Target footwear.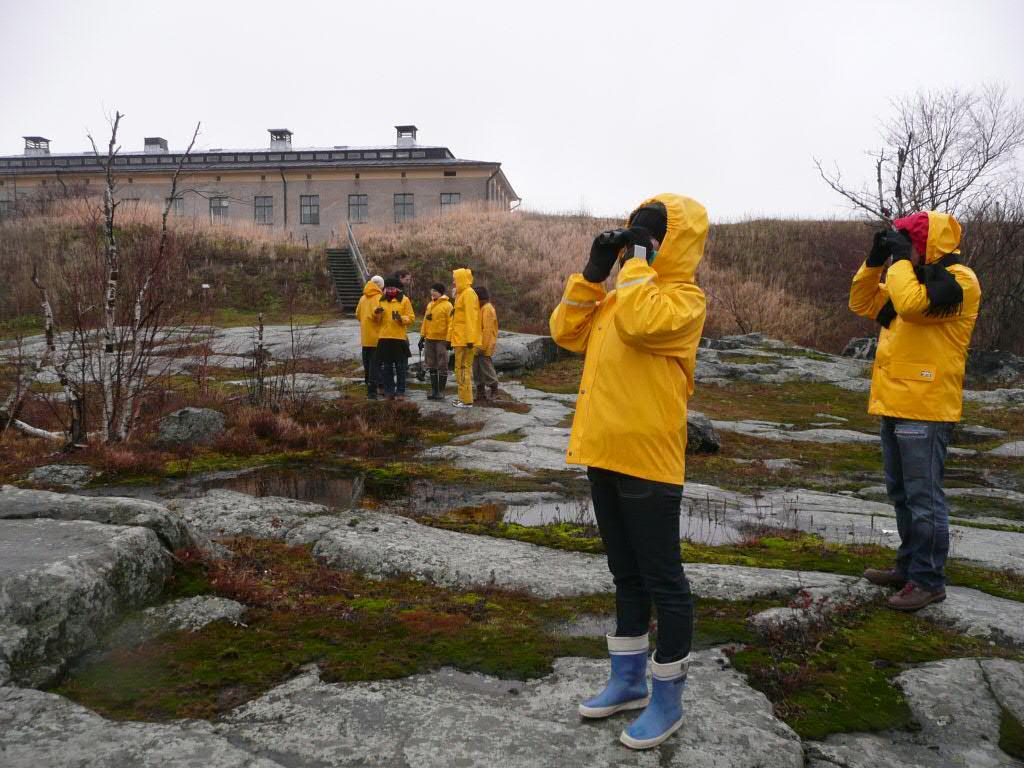
Target region: {"x1": 473, "y1": 381, "x2": 484, "y2": 403}.
